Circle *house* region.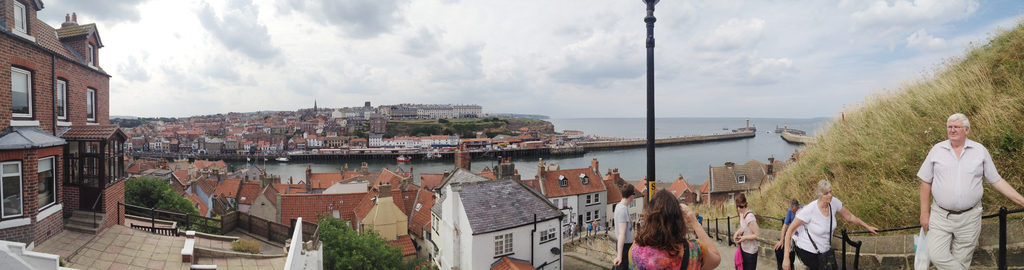
Region: x1=262, y1=169, x2=283, y2=240.
